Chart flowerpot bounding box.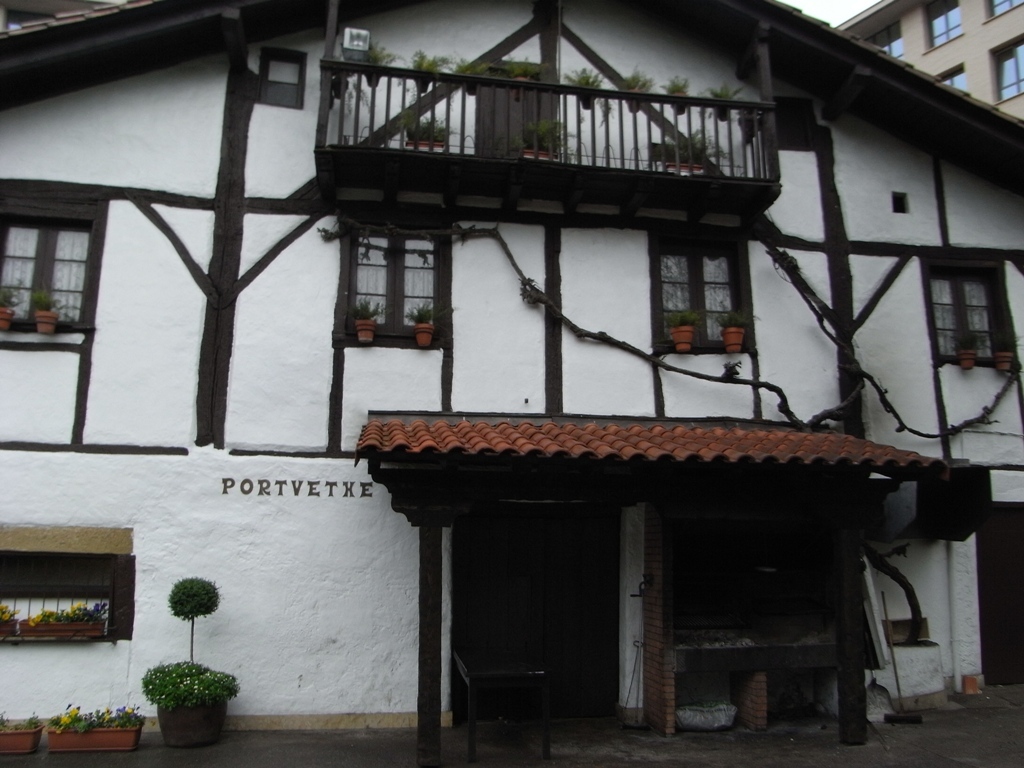
Charted: crop(662, 85, 689, 115).
